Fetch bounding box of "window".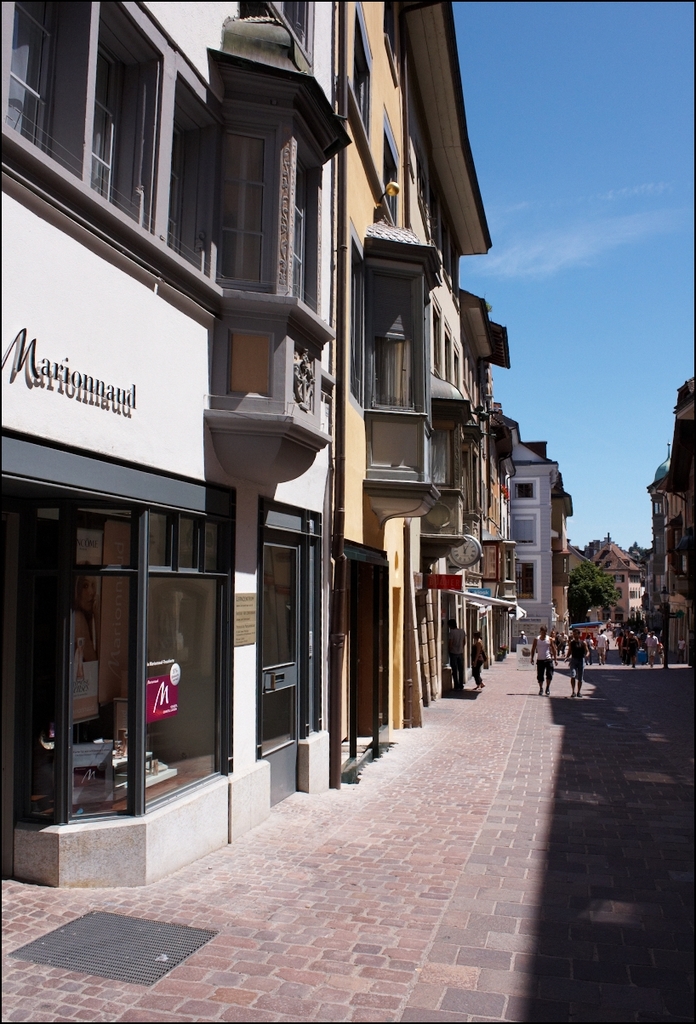
Bbox: [x1=5, y1=1, x2=61, y2=154].
